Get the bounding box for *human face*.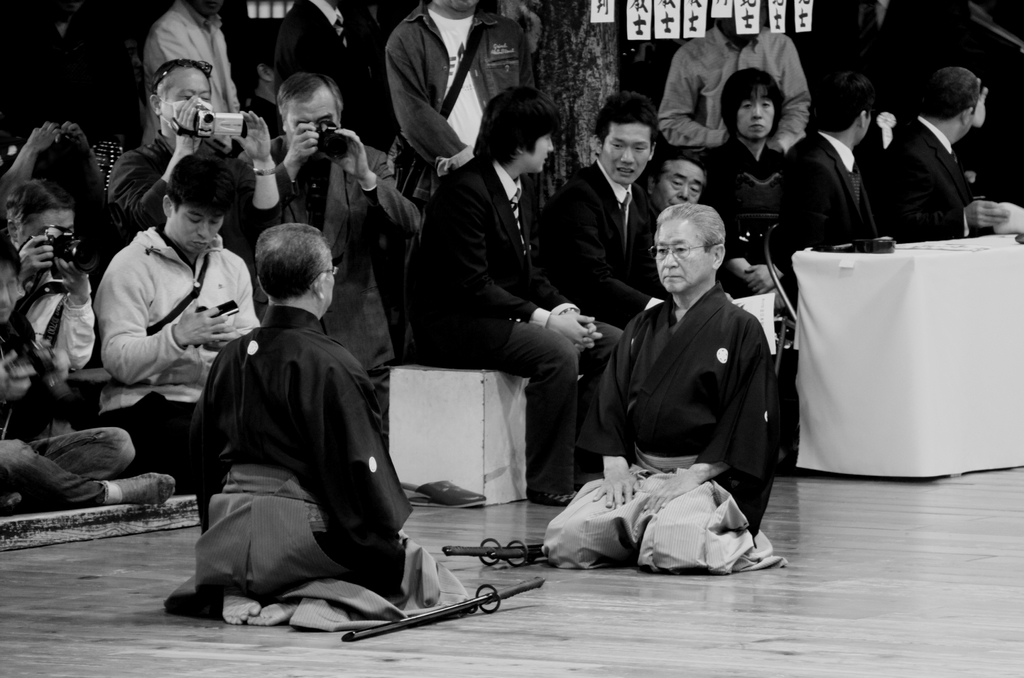
detection(531, 133, 554, 175).
